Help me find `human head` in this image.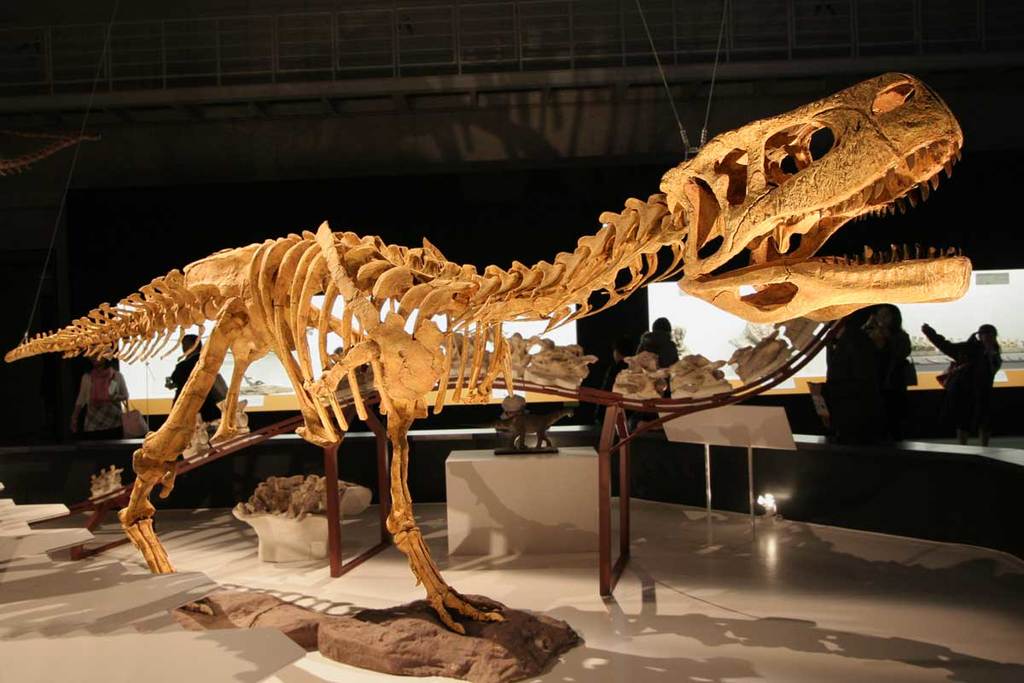
Found it: {"x1": 650, "y1": 316, "x2": 674, "y2": 344}.
